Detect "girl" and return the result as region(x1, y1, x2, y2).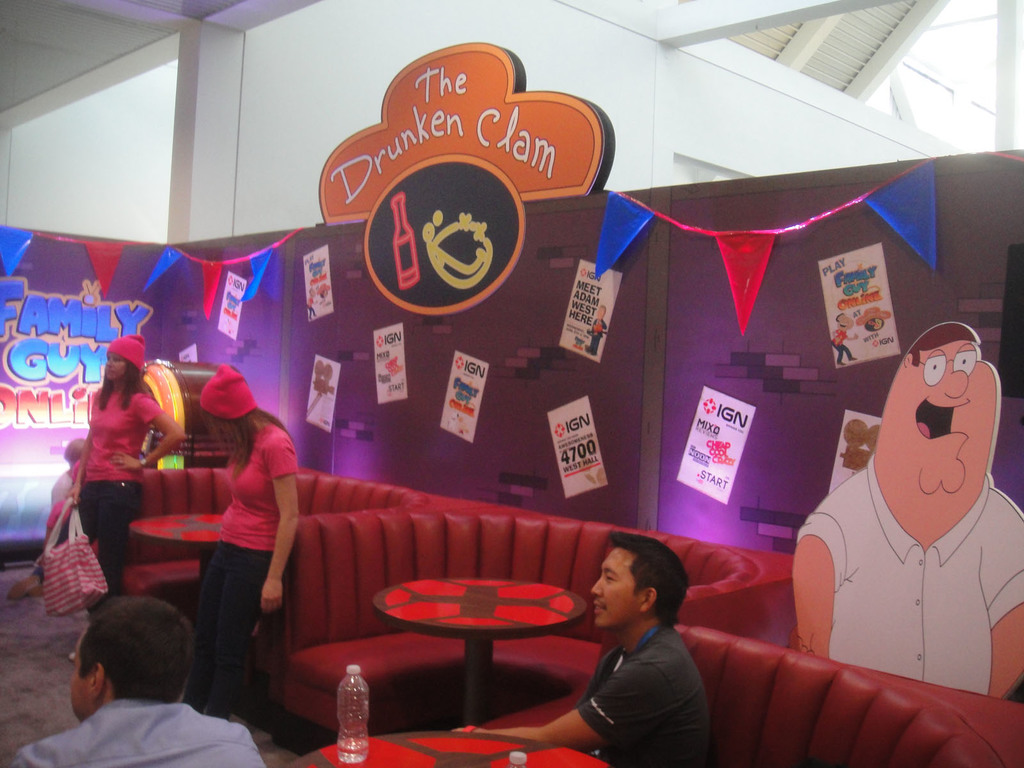
region(64, 332, 179, 660).
